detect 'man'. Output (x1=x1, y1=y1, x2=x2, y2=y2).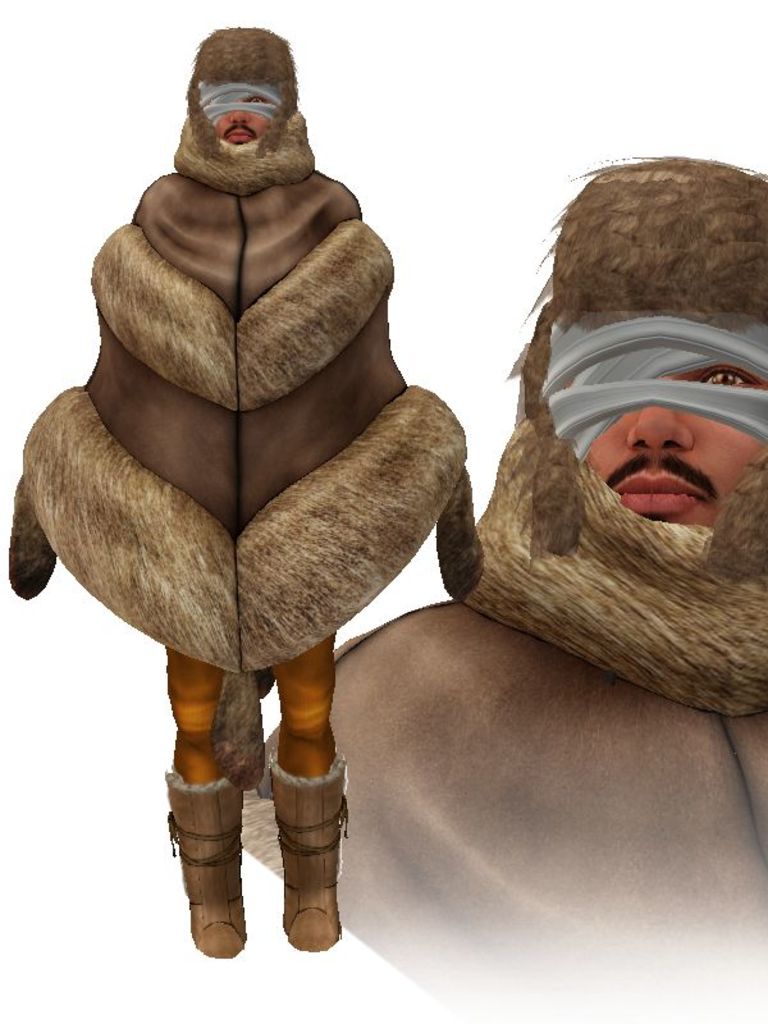
(x1=252, y1=146, x2=767, y2=1023).
